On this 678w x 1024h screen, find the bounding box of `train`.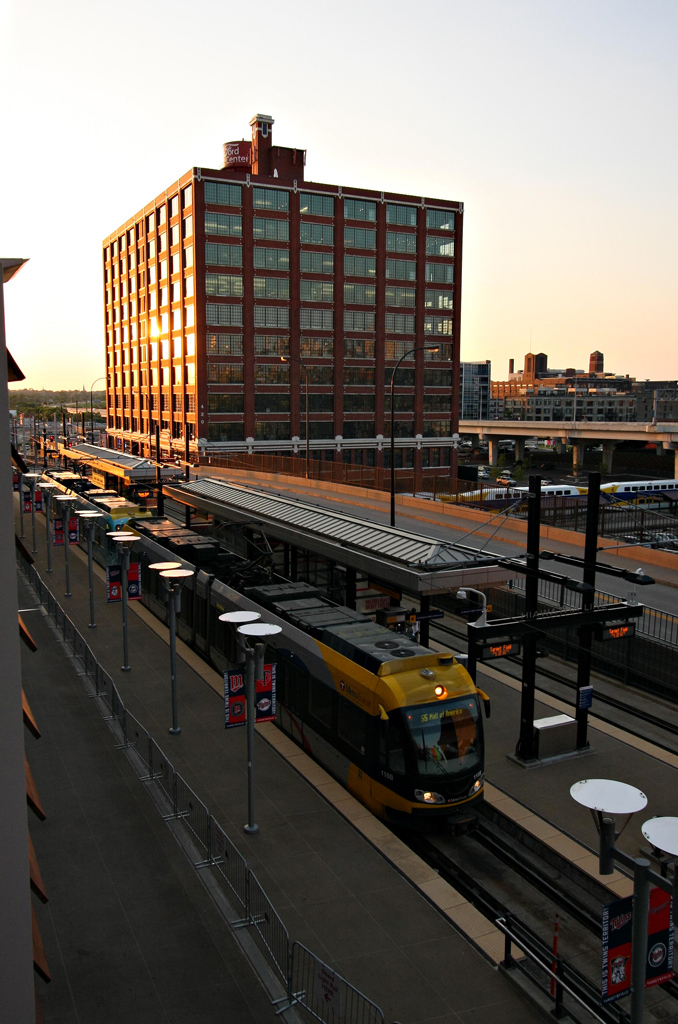
Bounding box: bbox=[44, 473, 489, 822].
